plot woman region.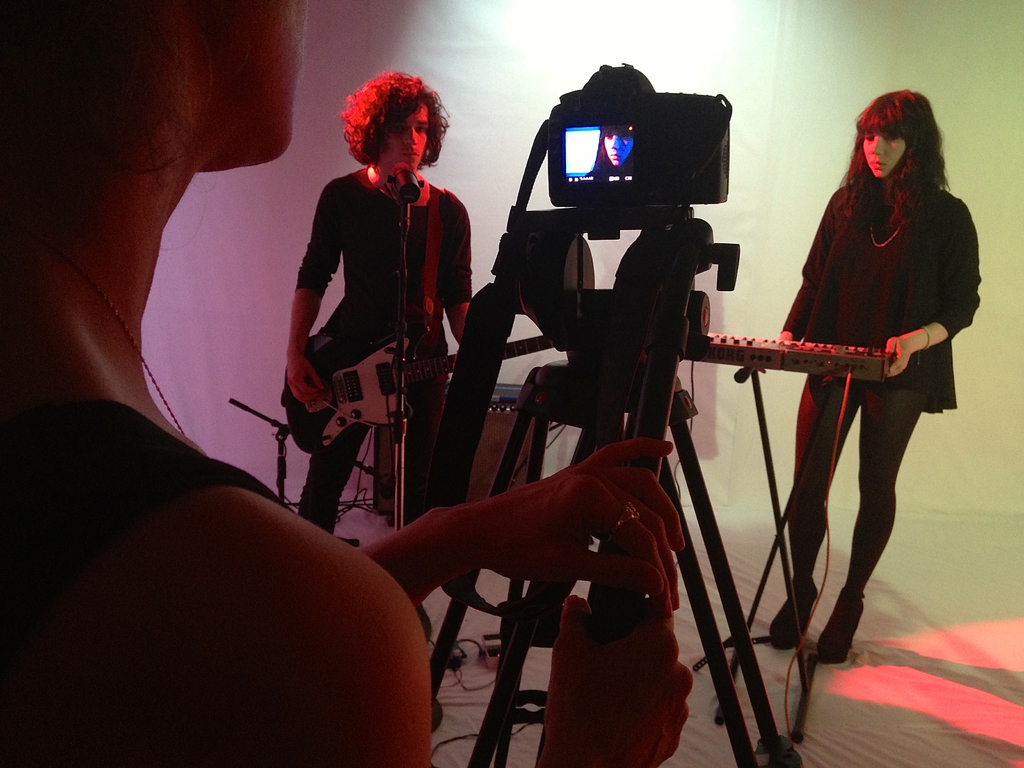
Plotted at box(0, 0, 698, 767).
